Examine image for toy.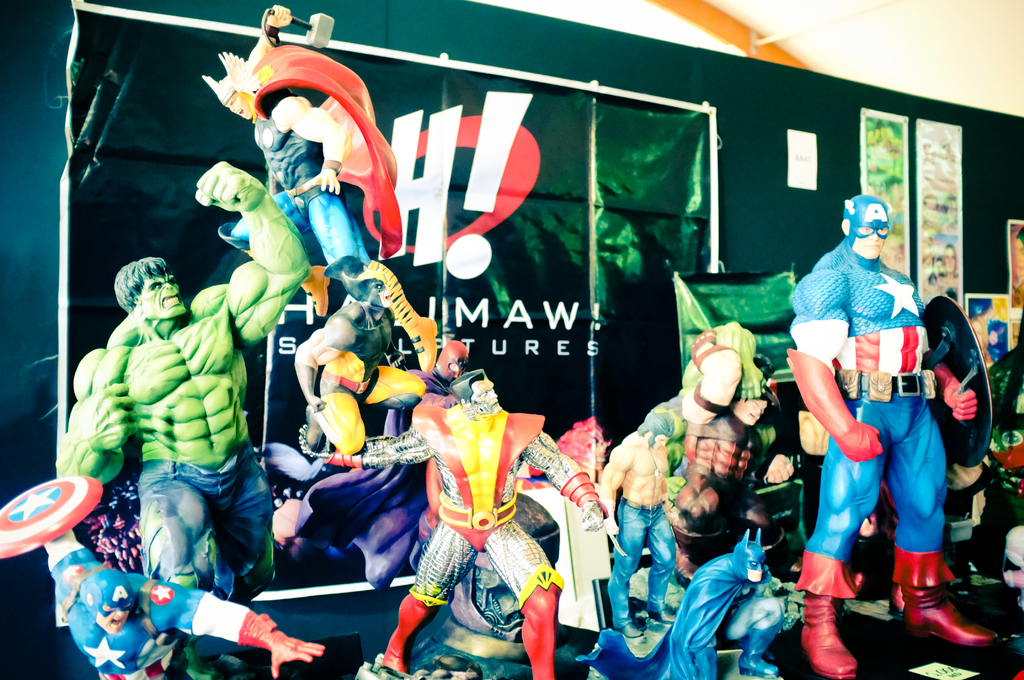
Examination result: select_region(220, 1, 436, 376).
